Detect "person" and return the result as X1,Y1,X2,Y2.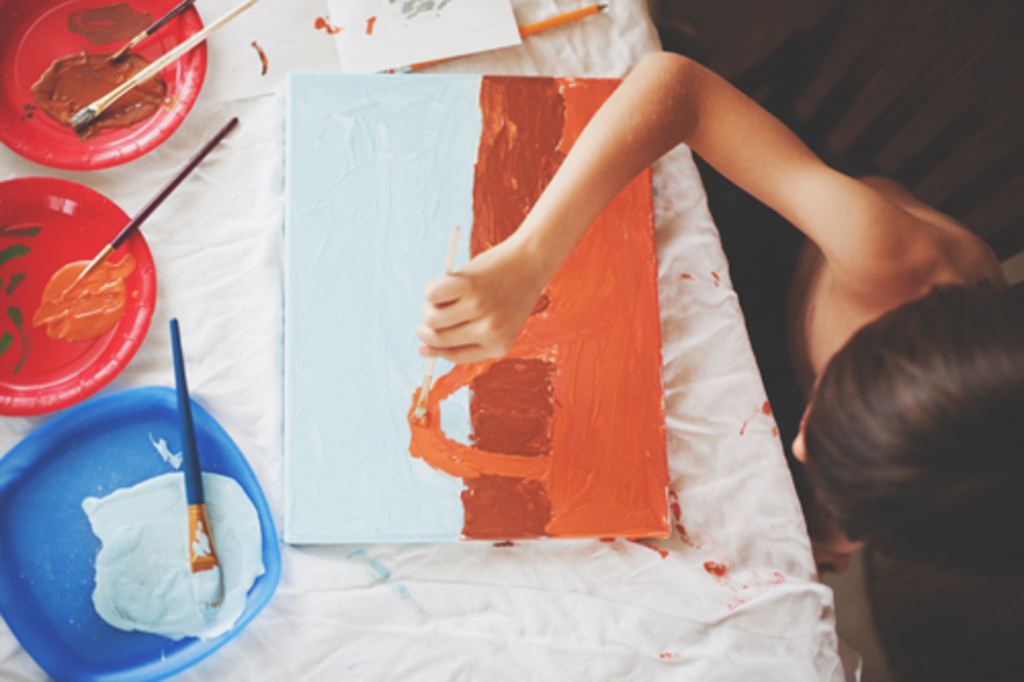
426,47,1022,680.
